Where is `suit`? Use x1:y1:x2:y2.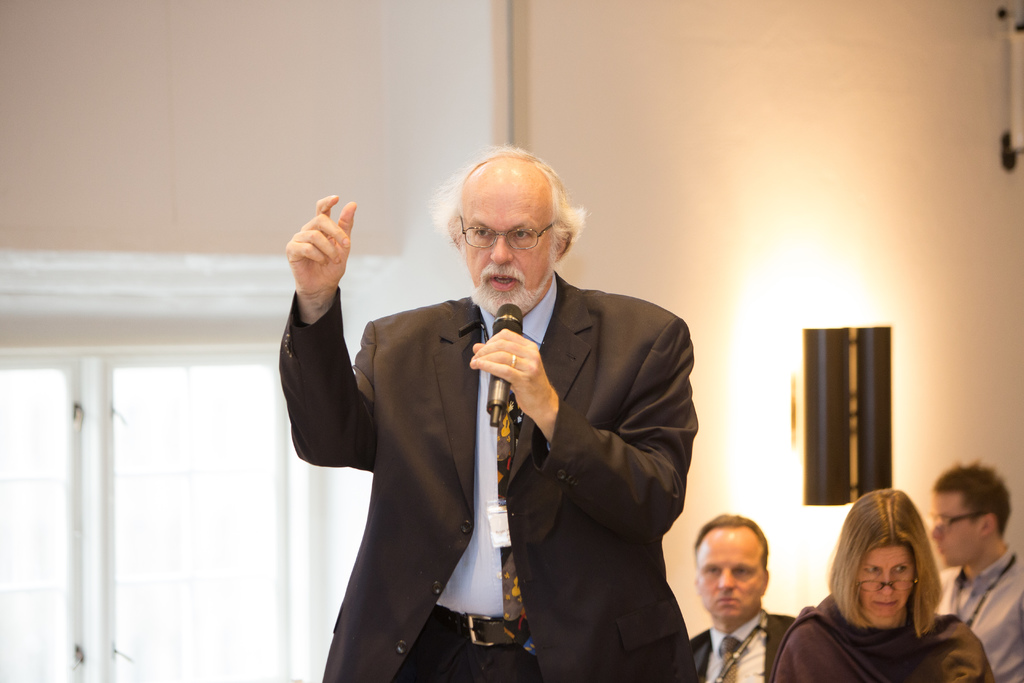
691:607:792:682.
